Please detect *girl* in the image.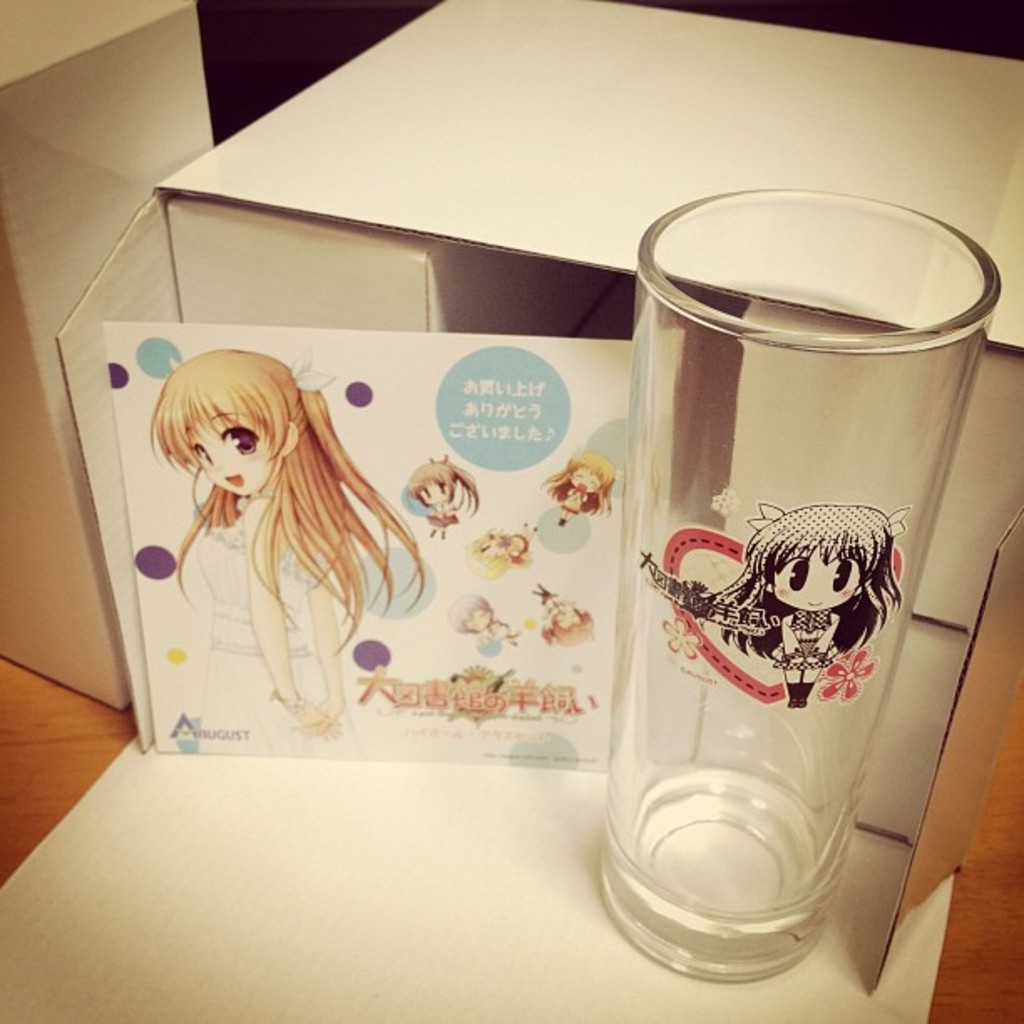
locate(701, 504, 909, 708).
